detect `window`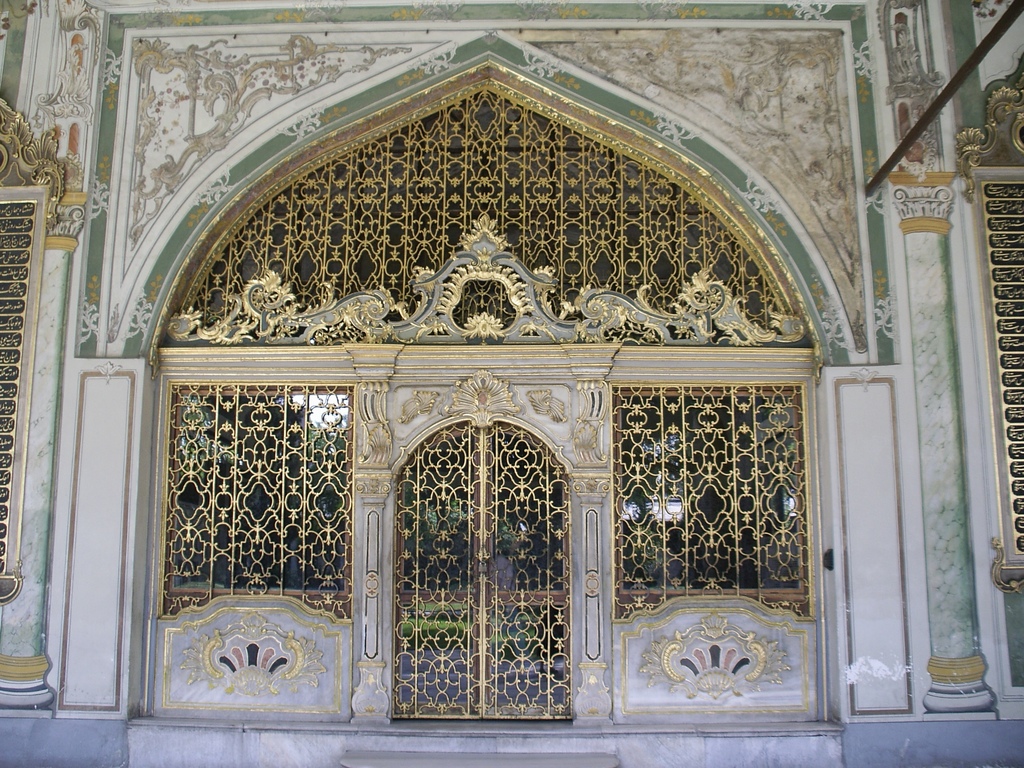
left=163, top=385, right=353, bottom=616
